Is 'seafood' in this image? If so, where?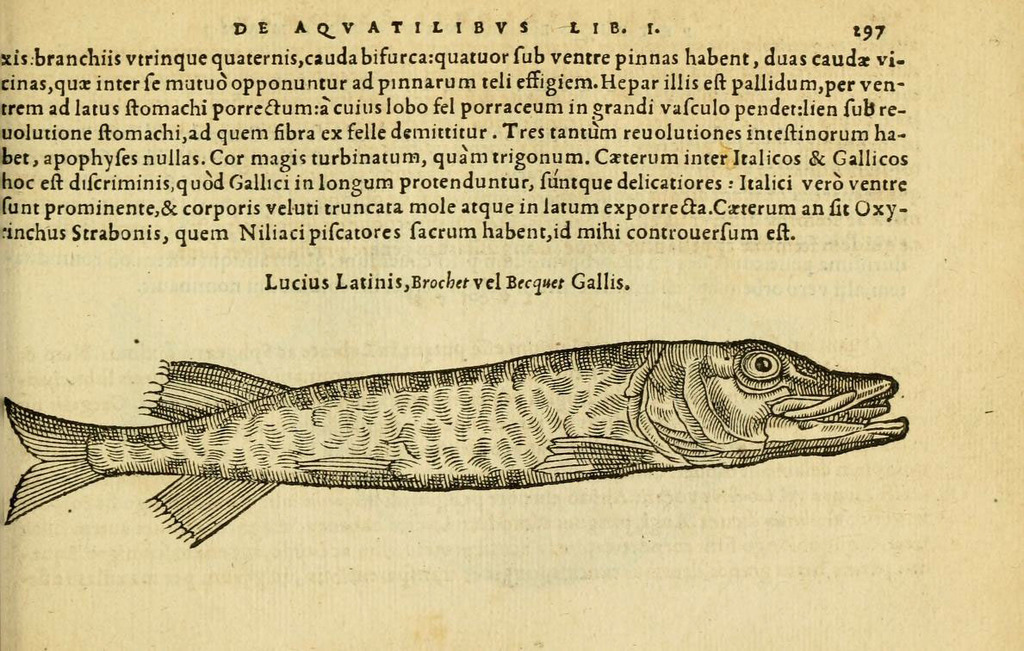
Yes, at Rect(5, 331, 909, 547).
